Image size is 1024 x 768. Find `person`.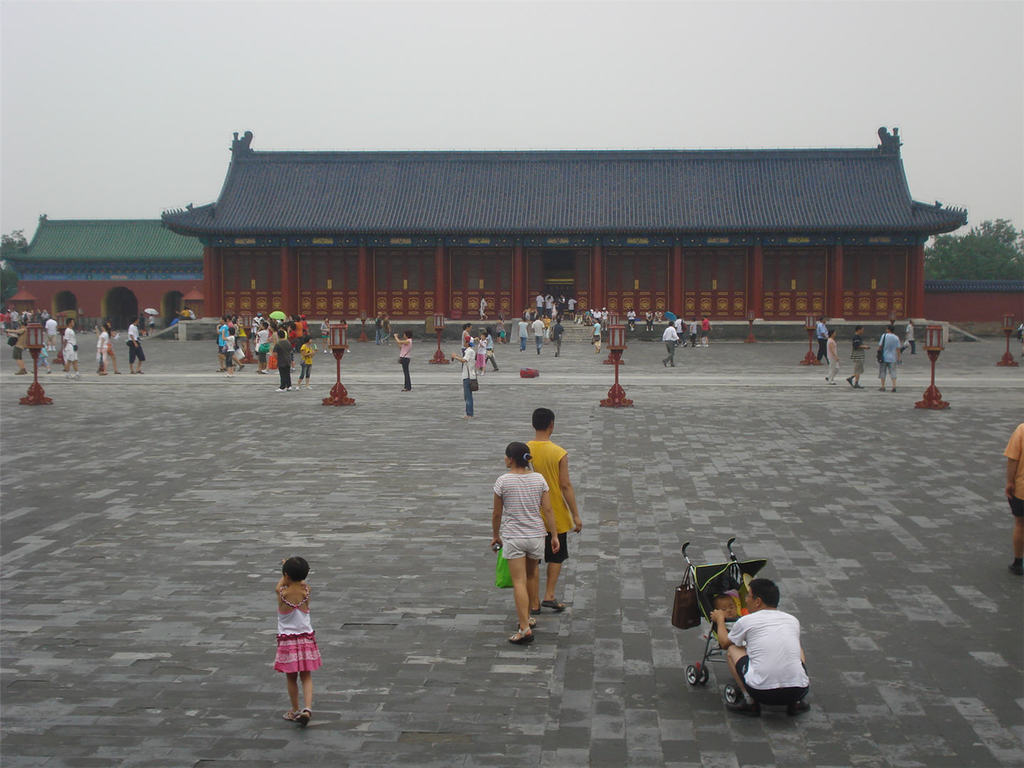
pyautogui.locateOnScreen(486, 329, 498, 370).
